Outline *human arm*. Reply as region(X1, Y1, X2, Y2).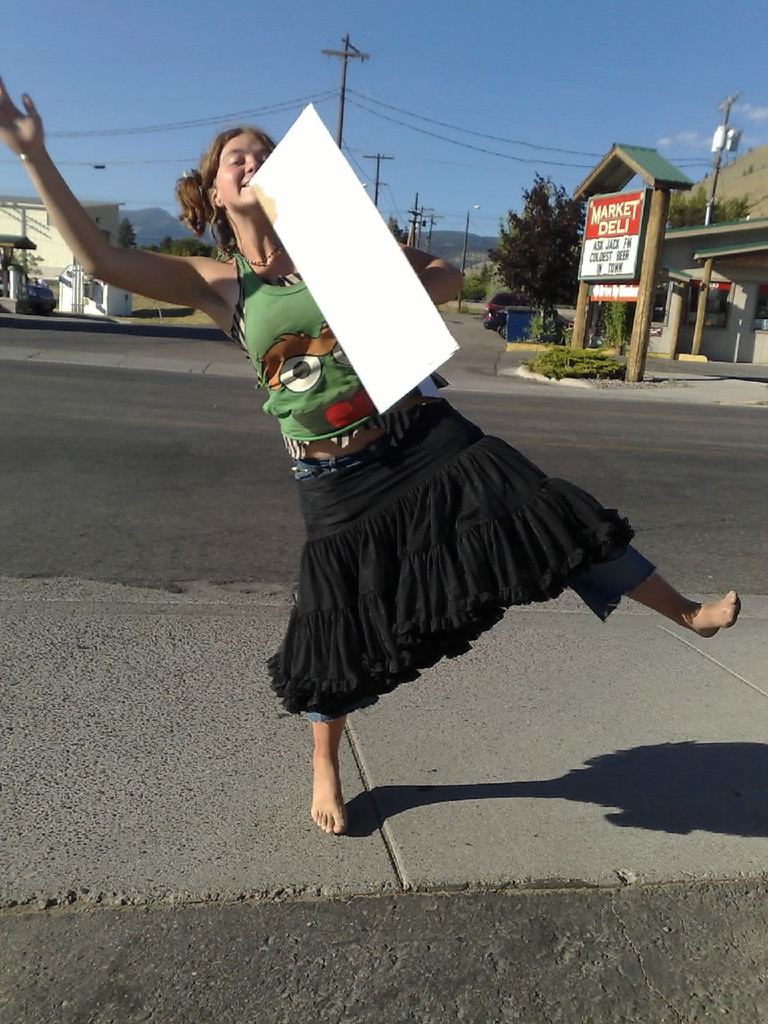
region(383, 230, 464, 309).
